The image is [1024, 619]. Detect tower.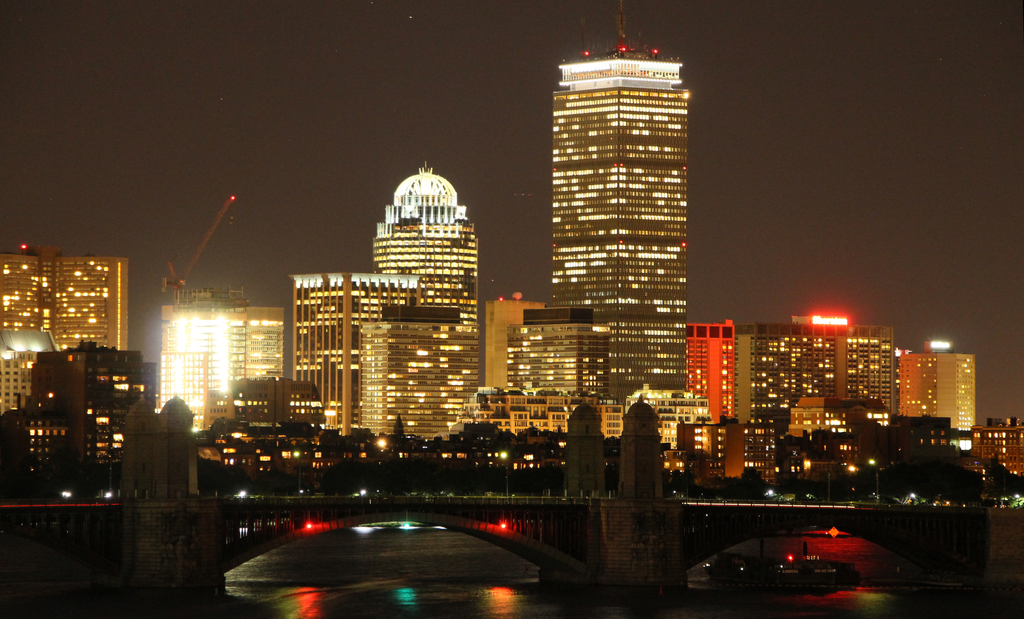
Detection: x1=486, y1=315, x2=612, y2=440.
